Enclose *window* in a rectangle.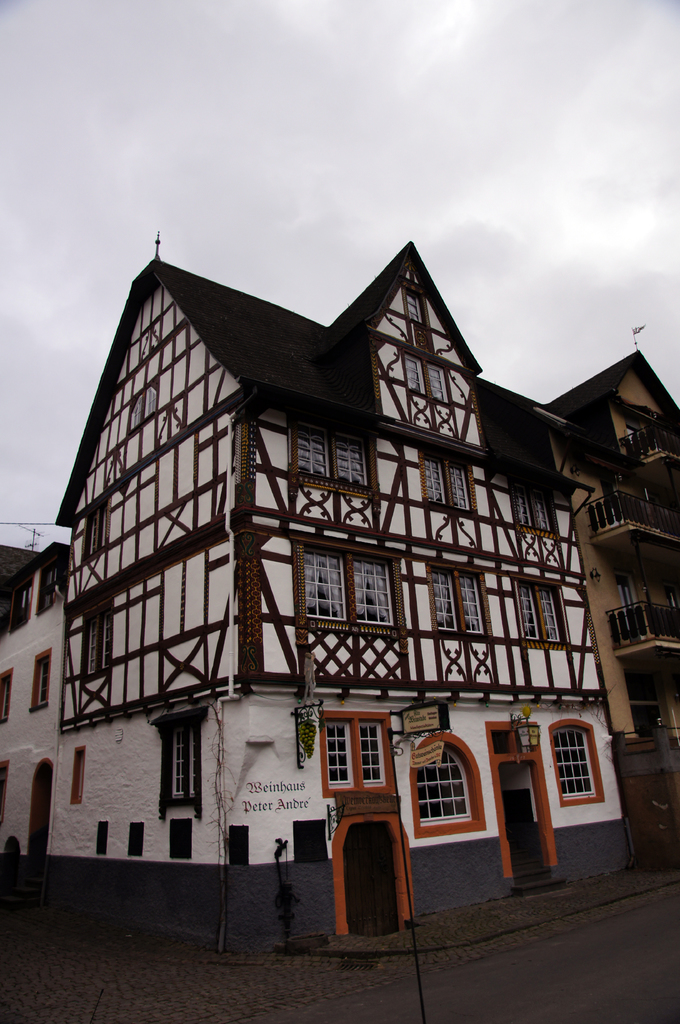
(404, 350, 455, 438).
